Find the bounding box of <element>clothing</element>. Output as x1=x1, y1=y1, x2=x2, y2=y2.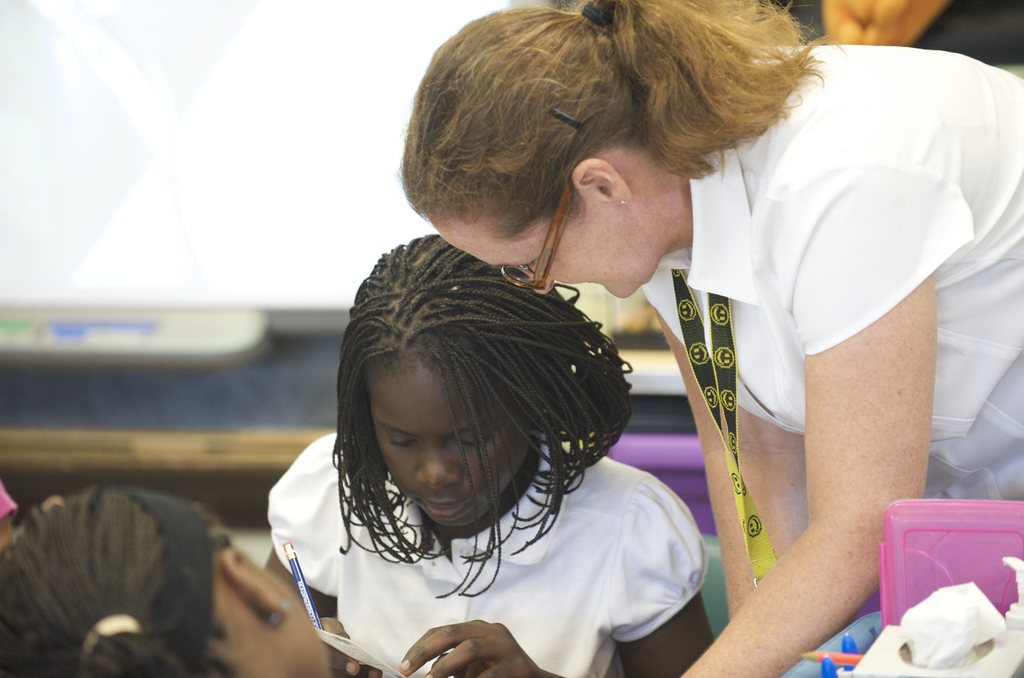
x1=628, y1=37, x2=1023, y2=506.
